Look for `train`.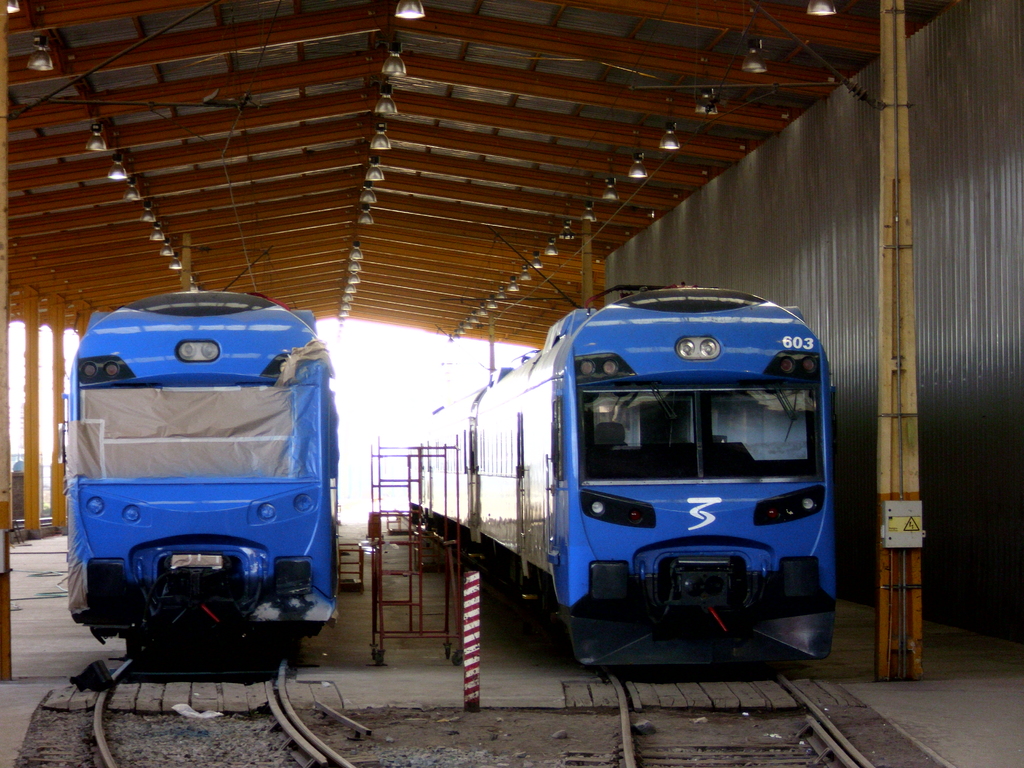
Found: bbox=[58, 244, 349, 663].
